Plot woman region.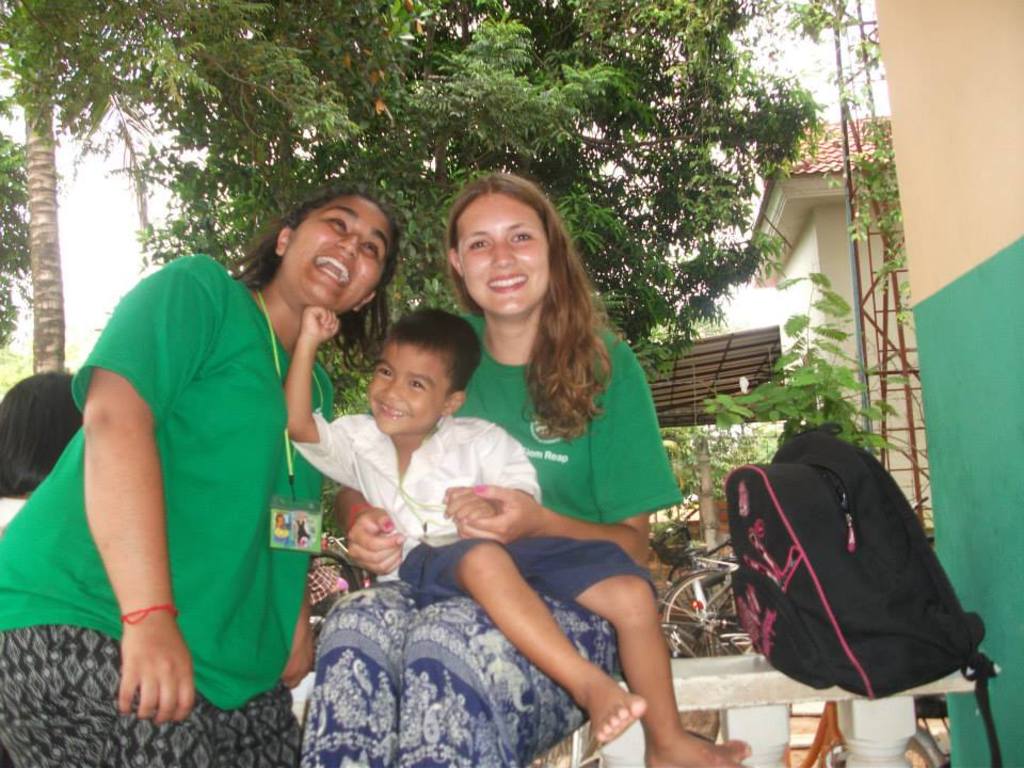
Plotted at bbox(45, 174, 342, 741).
